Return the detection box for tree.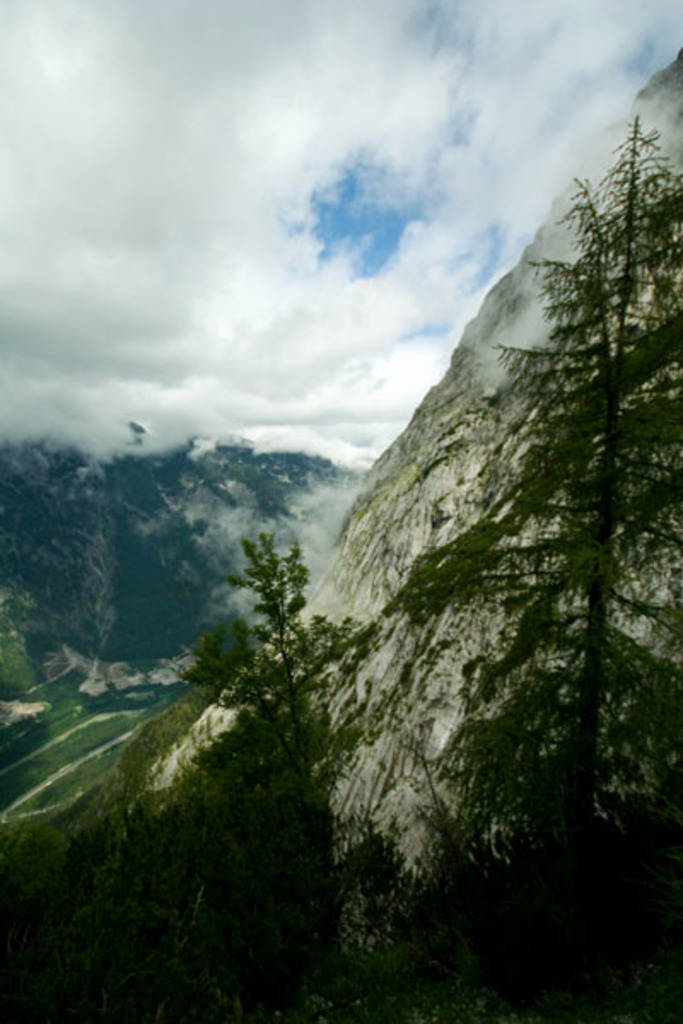
BBox(379, 108, 681, 1022).
